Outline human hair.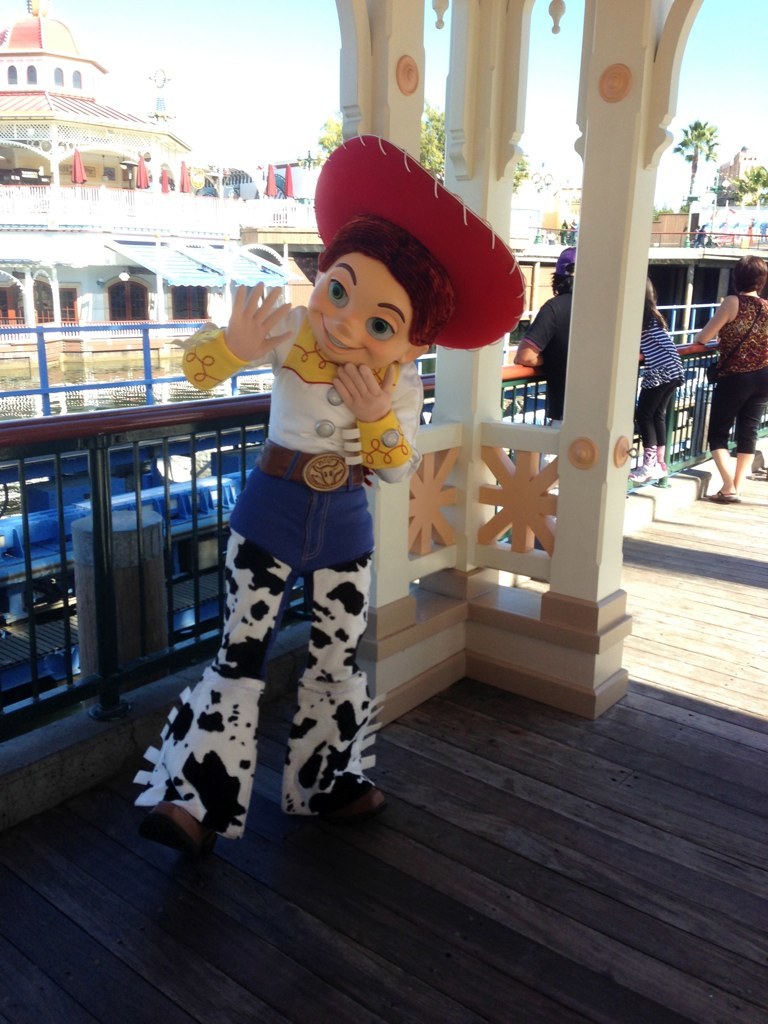
Outline: left=549, top=261, right=577, bottom=293.
